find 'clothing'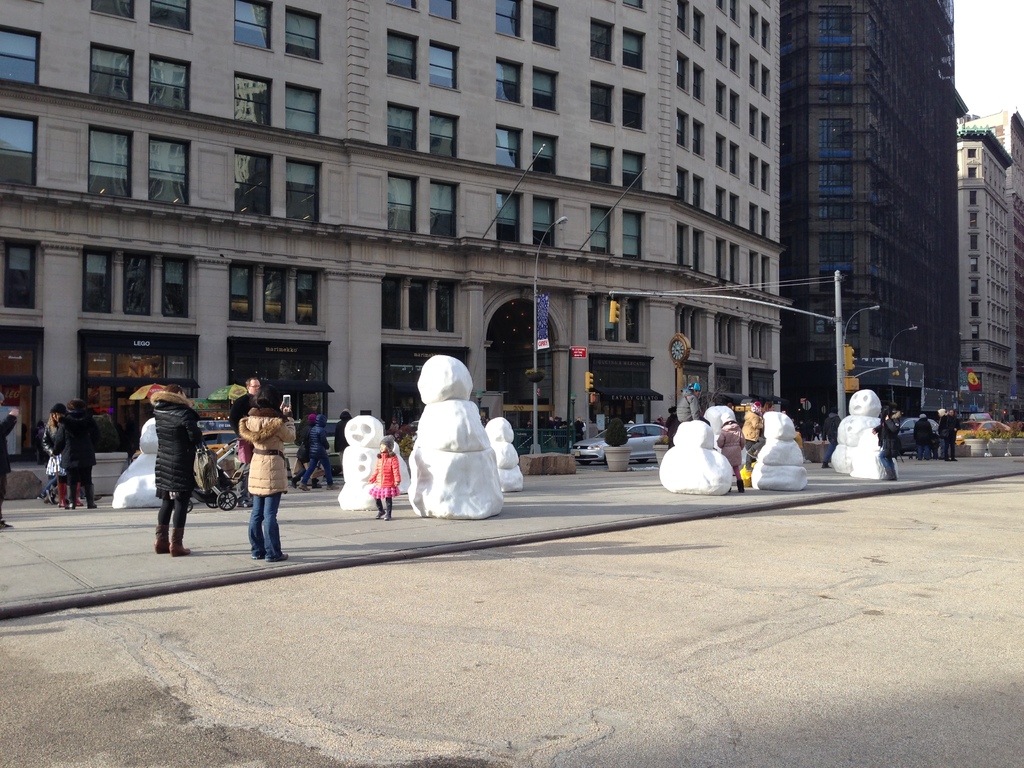
(x1=385, y1=422, x2=398, y2=433)
